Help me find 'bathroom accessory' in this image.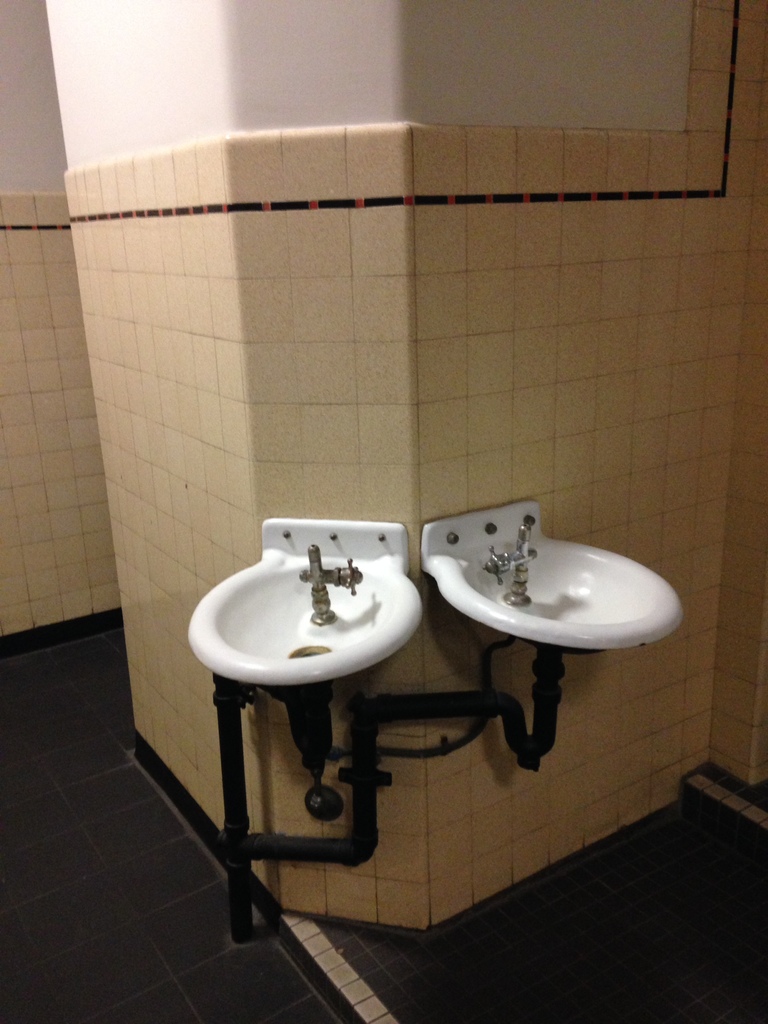
Found it: 479 504 548 620.
